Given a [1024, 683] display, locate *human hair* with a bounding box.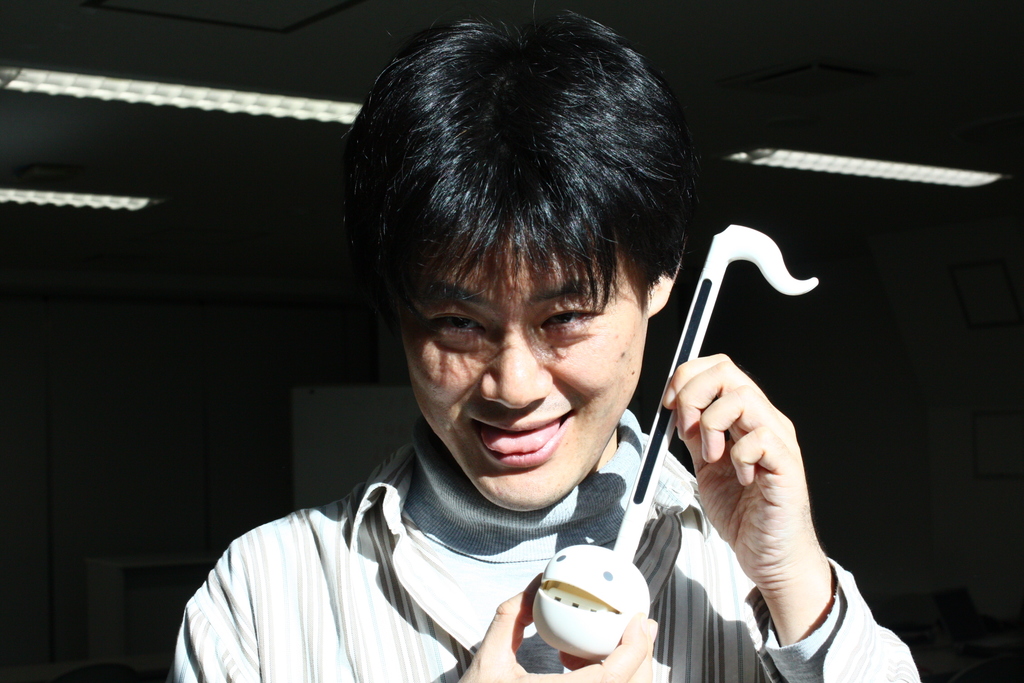
Located: [346, 10, 701, 374].
